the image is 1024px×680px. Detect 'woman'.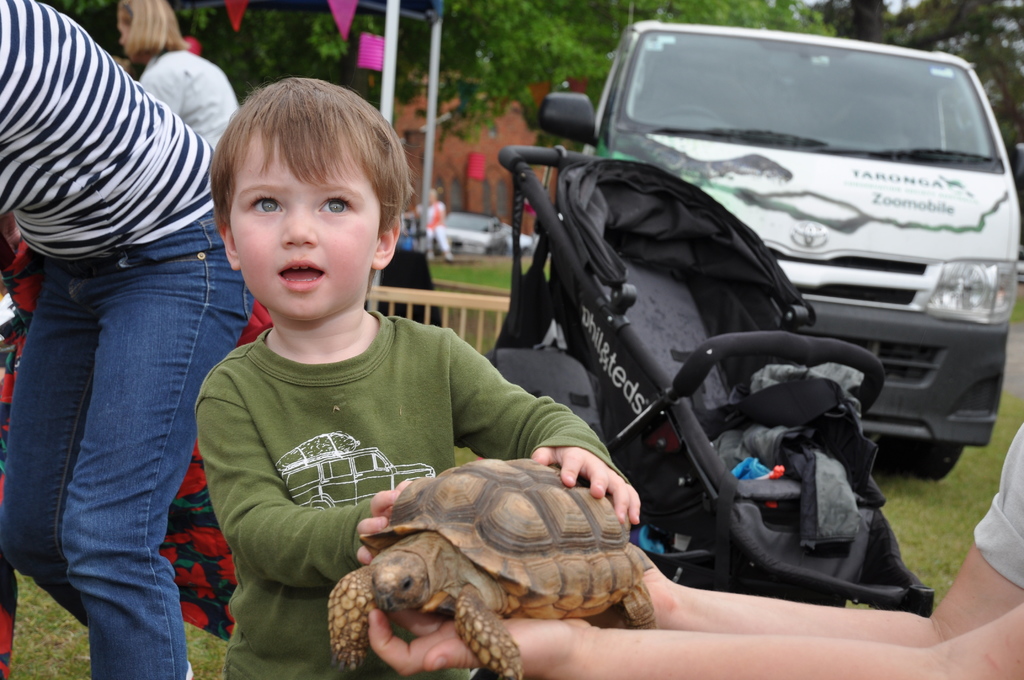
Detection: <region>110, 0, 241, 152</region>.
